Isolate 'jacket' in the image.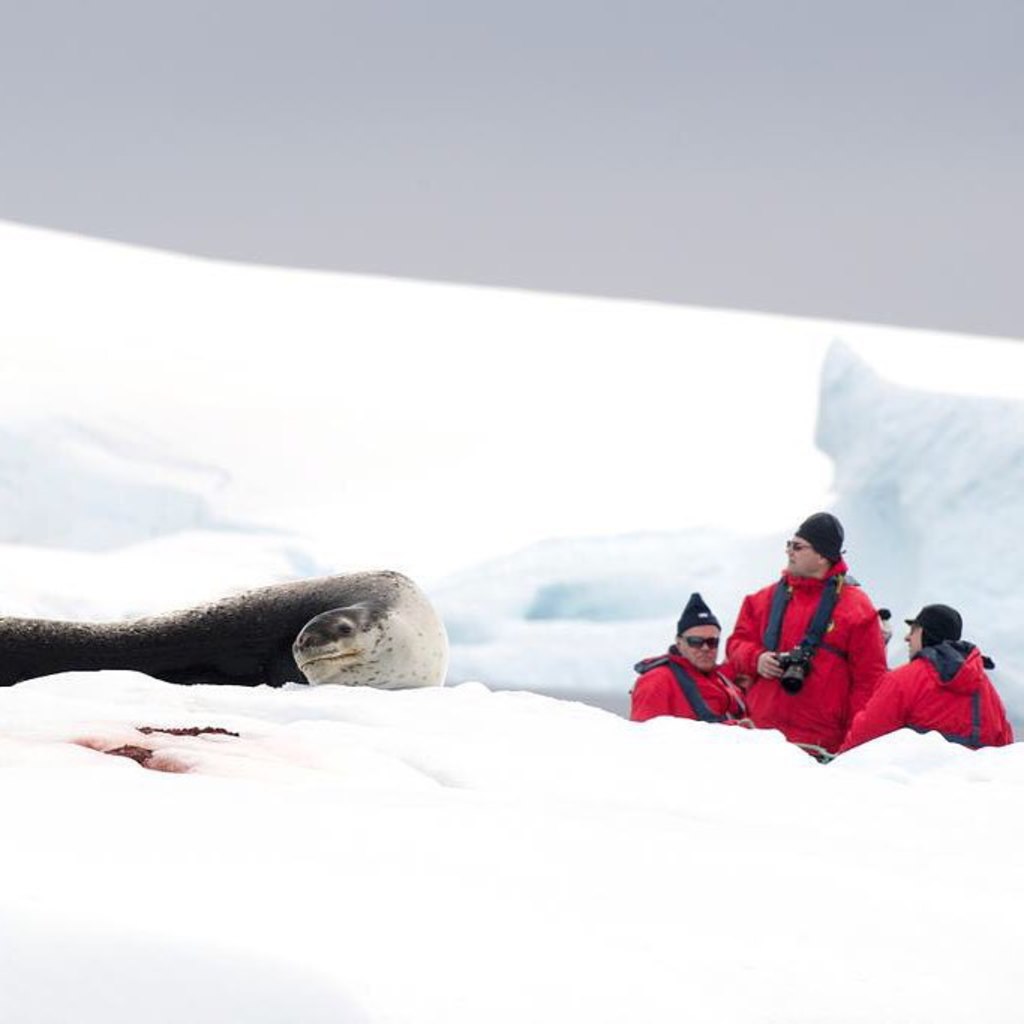
Isolated region: [x1=876, y1=618, x2=996, y2=756].
